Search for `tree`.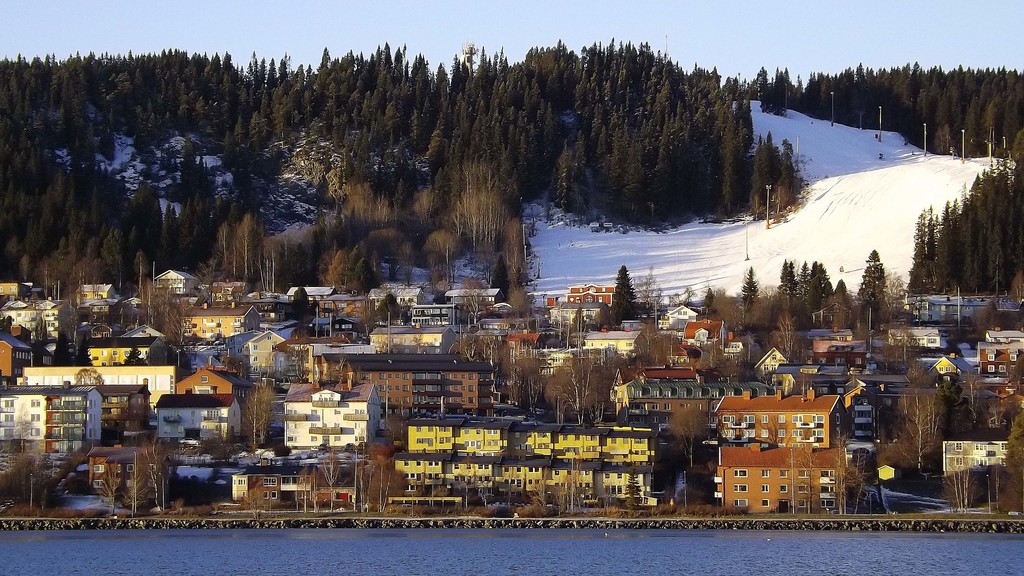
Found at [839,450,872,513].
